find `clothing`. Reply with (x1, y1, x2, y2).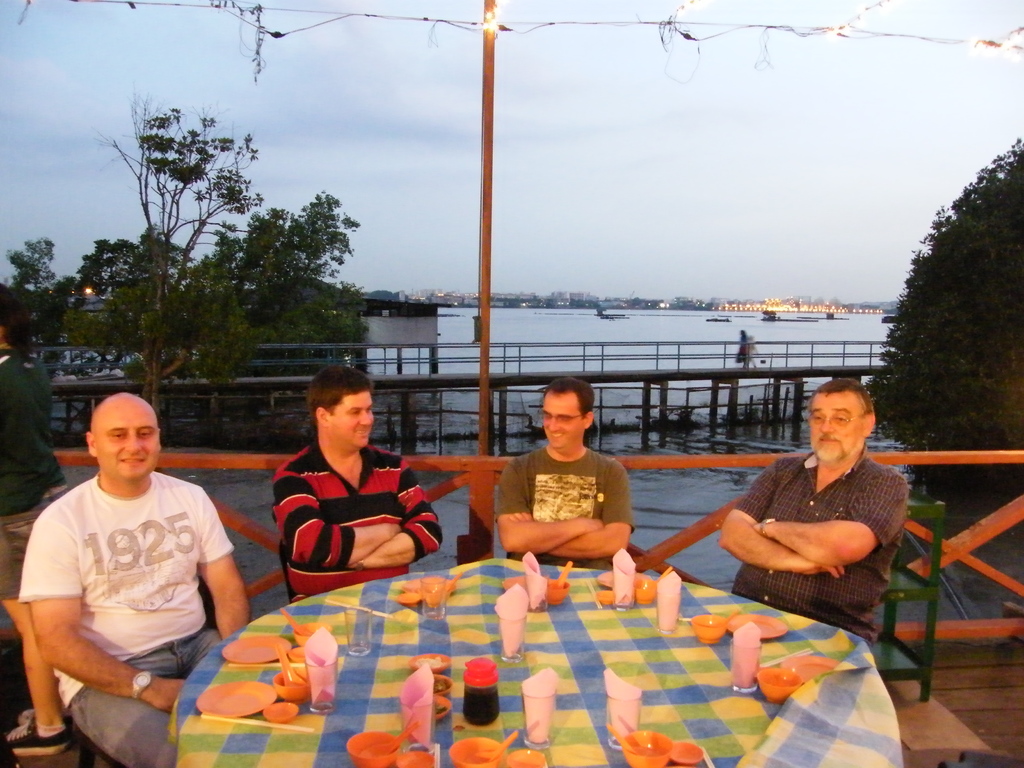
(726, 442, 906, 643).
